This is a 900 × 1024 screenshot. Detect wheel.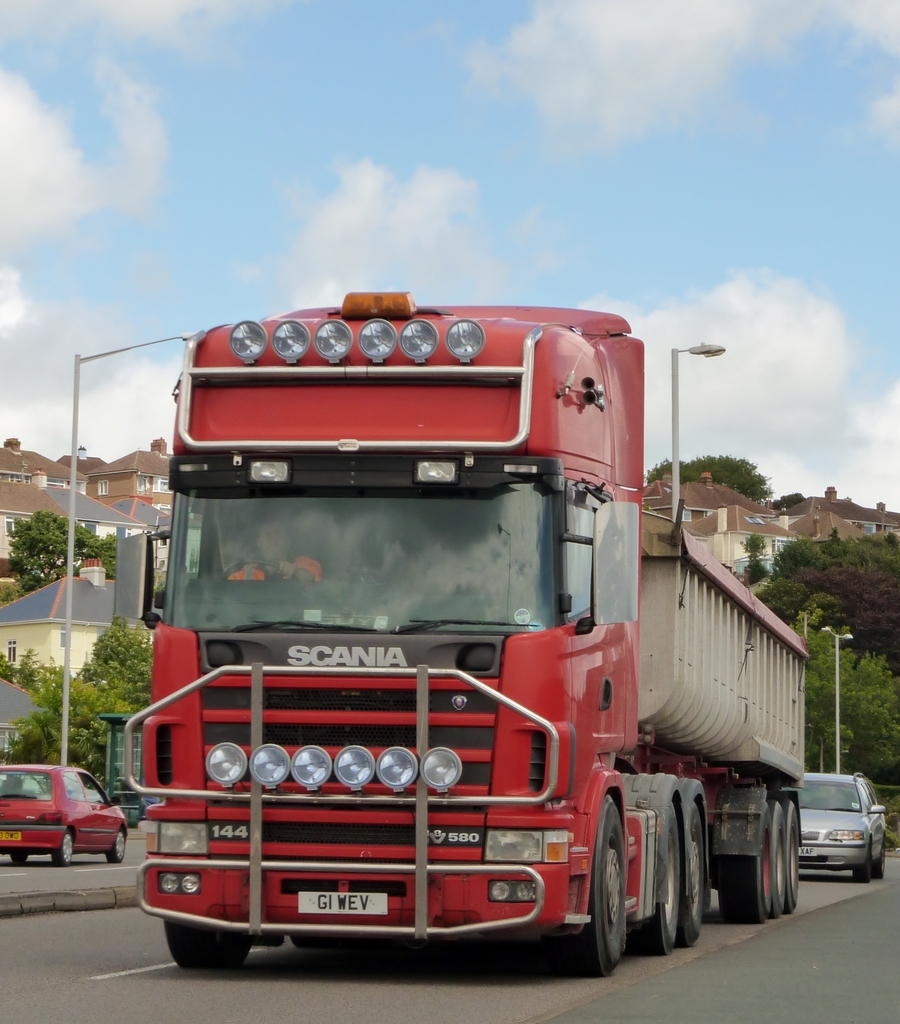
bbox=(220, 556, 294, 584).
